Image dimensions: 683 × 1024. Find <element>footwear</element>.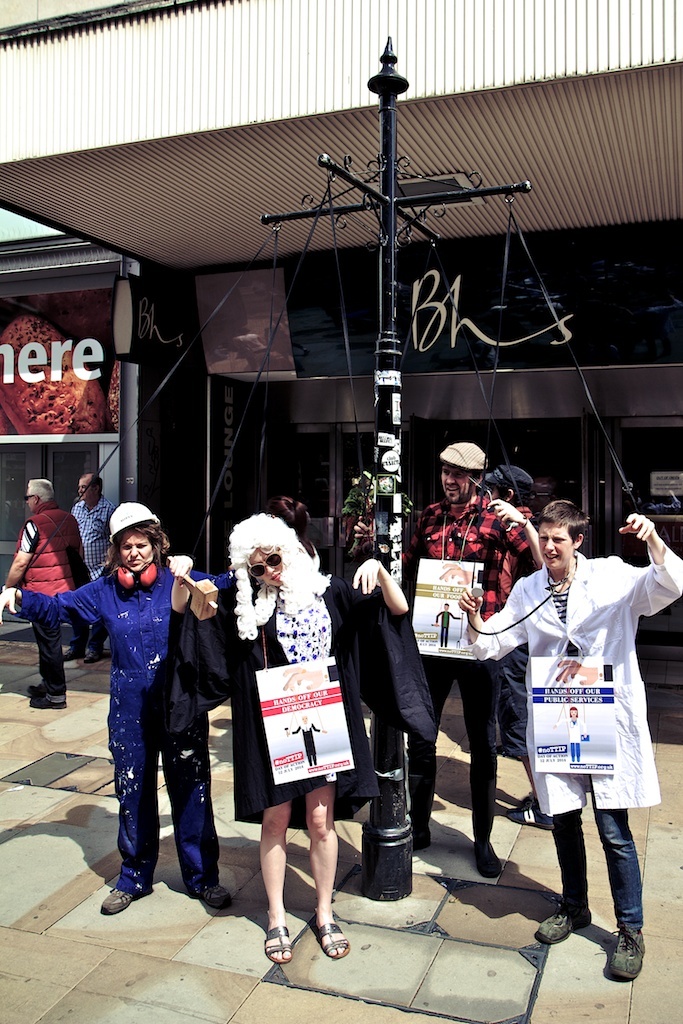
[319, 923, 353, 962].
